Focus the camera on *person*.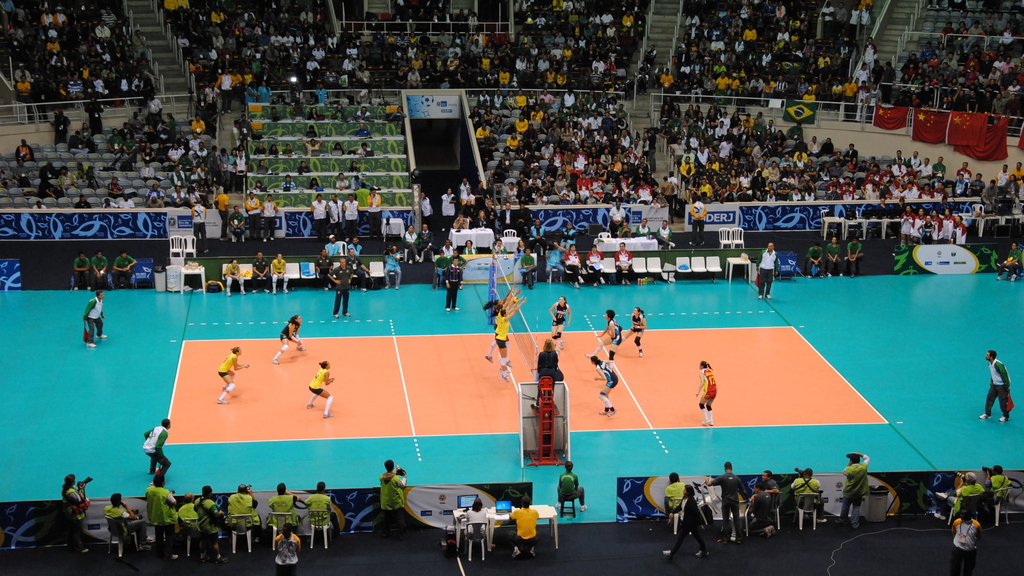
Focus region: bbox=(268, 252, 287, 294).
